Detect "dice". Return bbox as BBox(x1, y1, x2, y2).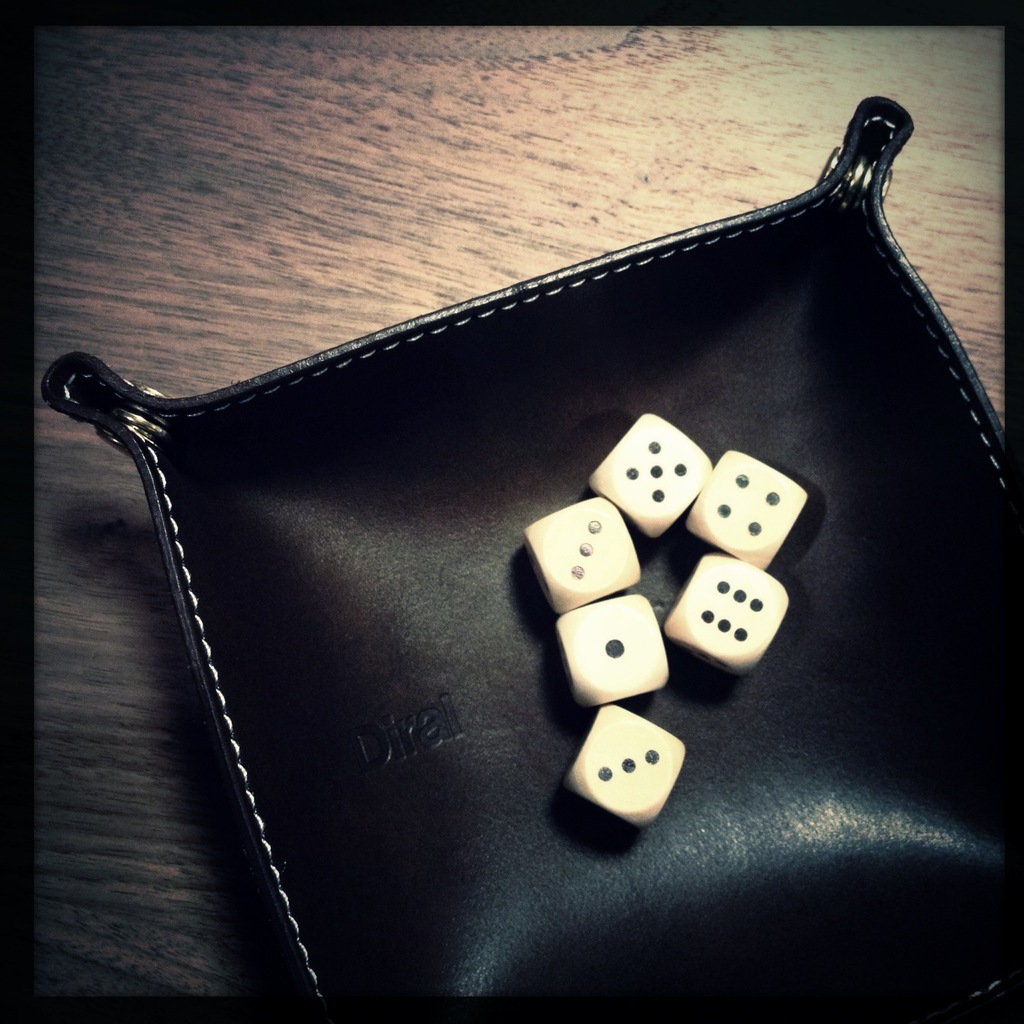
BBox(524, 494, 643, 617).
